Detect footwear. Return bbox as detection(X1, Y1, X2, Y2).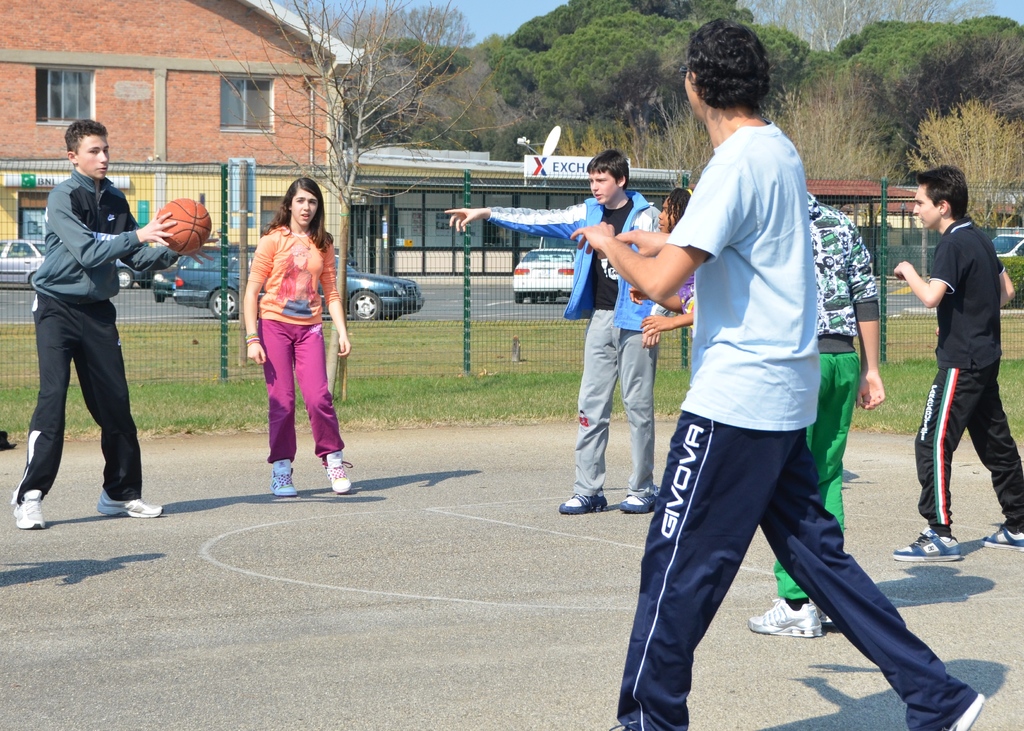
detection(926, 680, 989, 730).
